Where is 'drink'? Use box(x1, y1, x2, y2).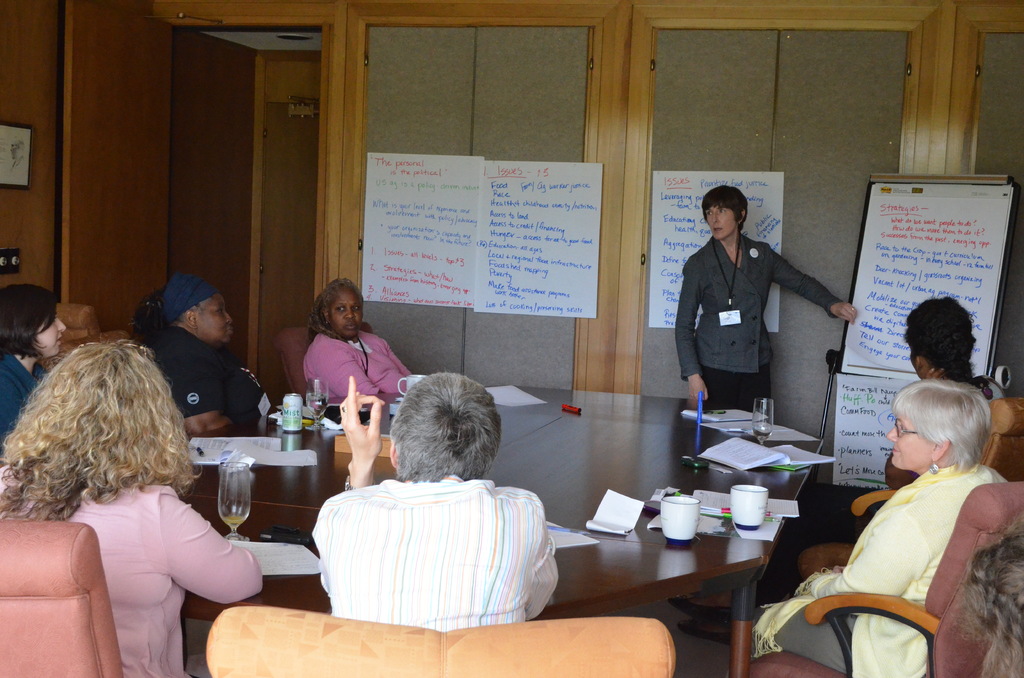
box(308, 382, 328, 424).
